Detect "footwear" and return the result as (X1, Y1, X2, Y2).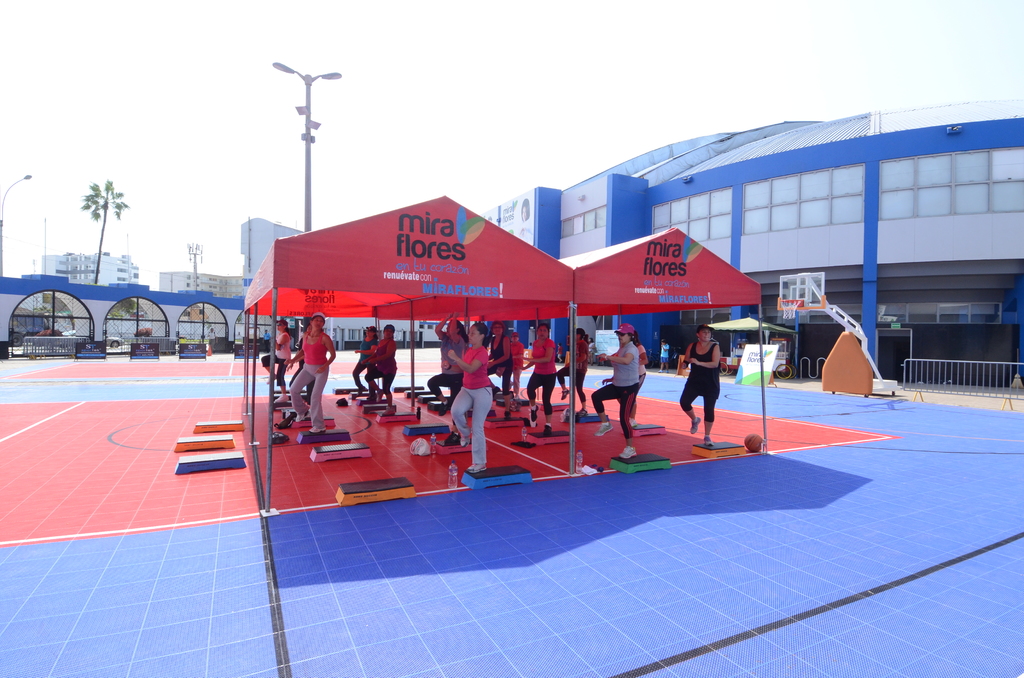
(274, 396, 289, 405).
